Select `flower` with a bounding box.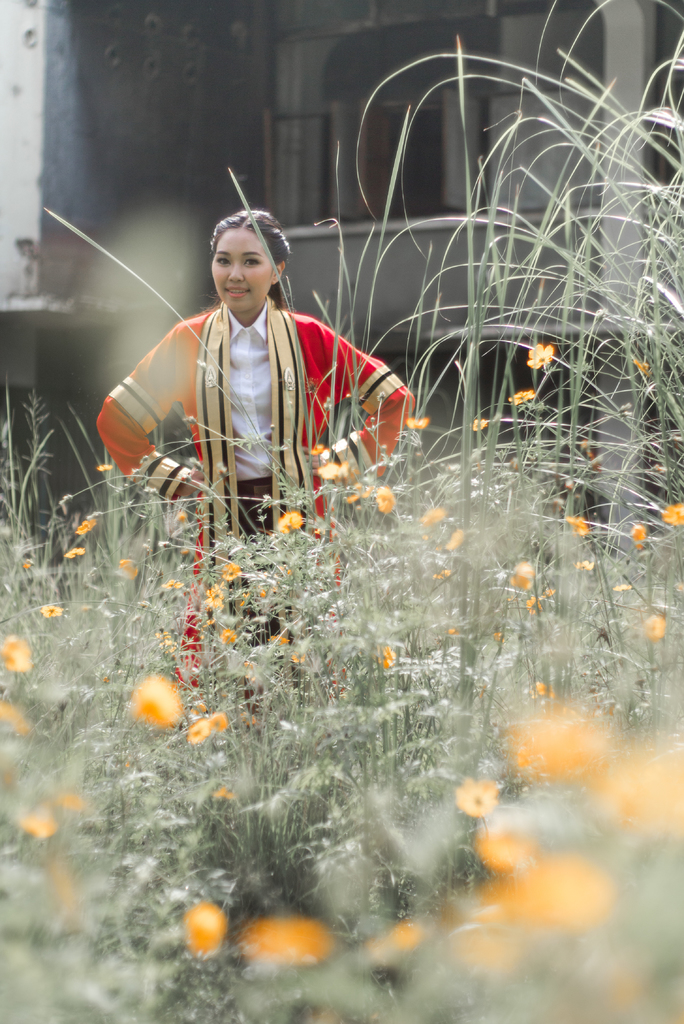
left=373, top=483, right=398, bottom=515.
